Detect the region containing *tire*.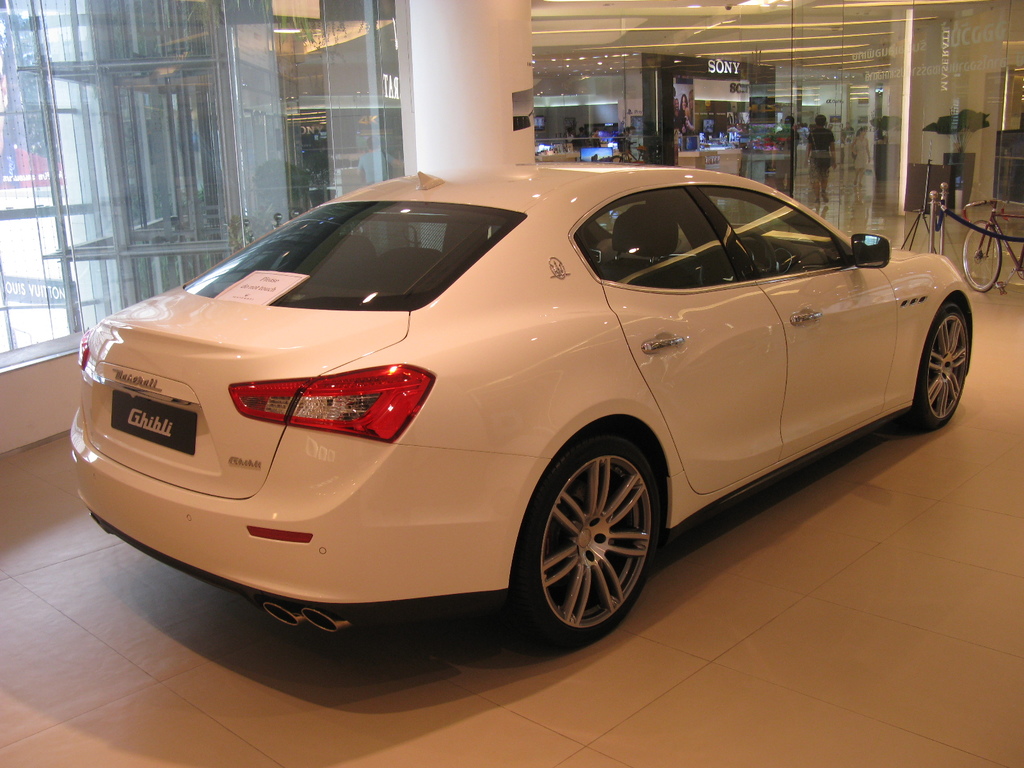
(509, 436, 673, 653).
